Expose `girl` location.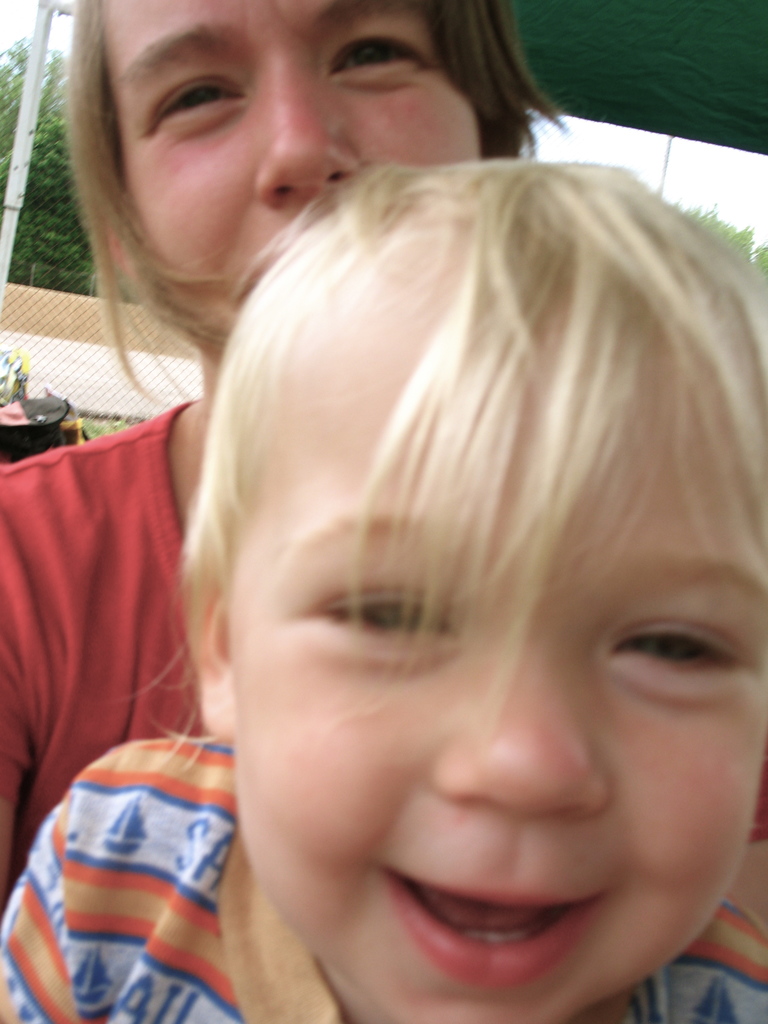
Exposed at detection(1, 163, 767, 1023).
